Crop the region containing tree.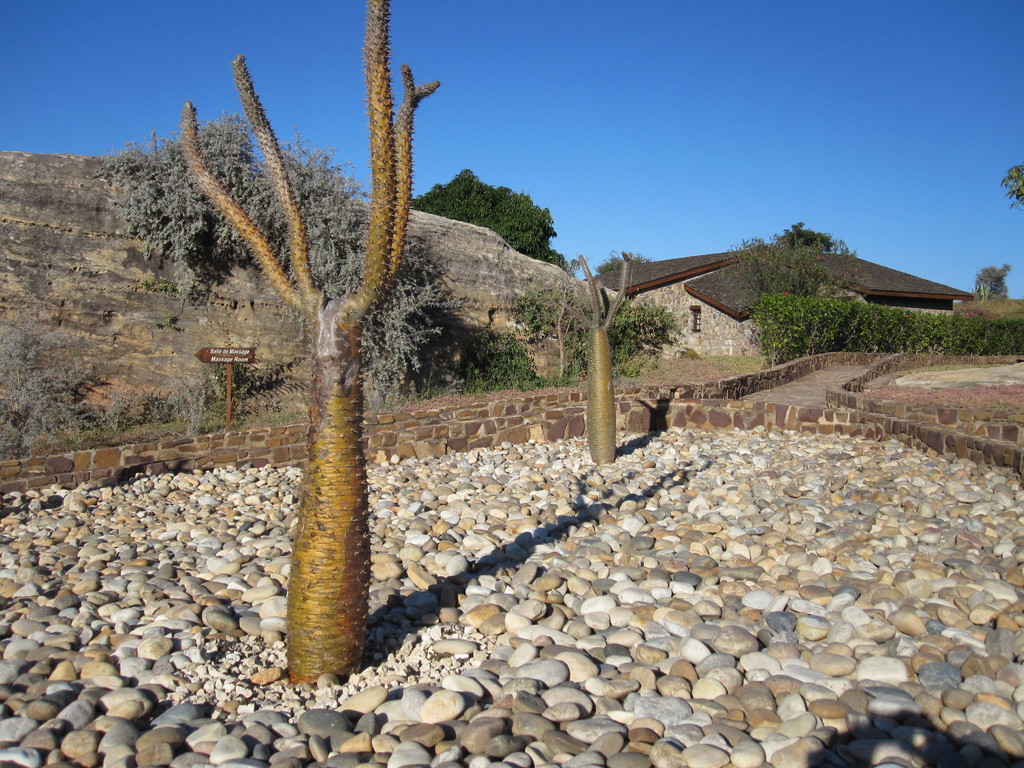
Crop region: BBox(98, 107, 287, 299).
